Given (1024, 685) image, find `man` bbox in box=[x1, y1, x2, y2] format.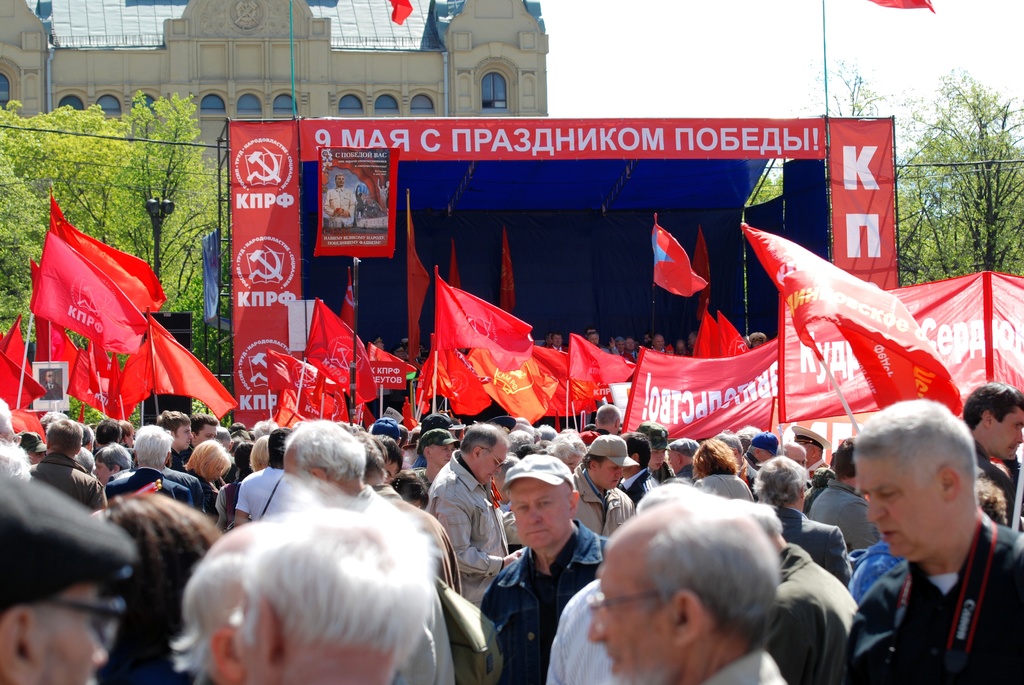
box=[0, 464, 136, 684].
